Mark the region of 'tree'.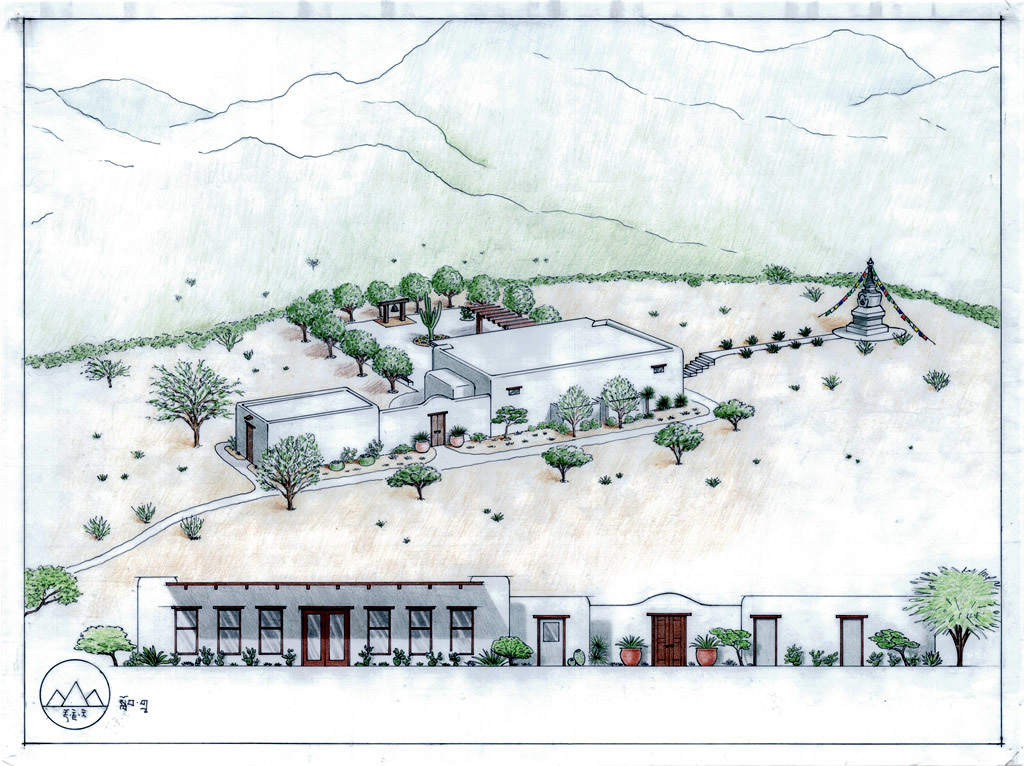
Region: (left=903, top=561, right=1001, bottom=671).
